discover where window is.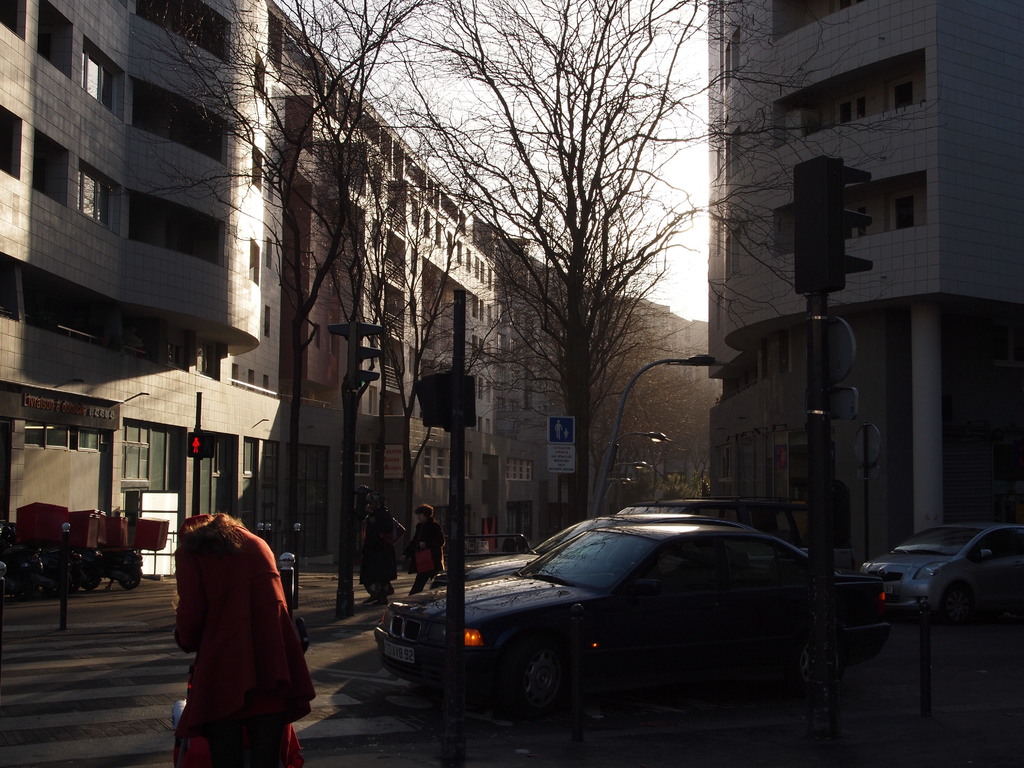
Discovered at pyautogui.locateOnScreen(128, 78, 230, 165).
